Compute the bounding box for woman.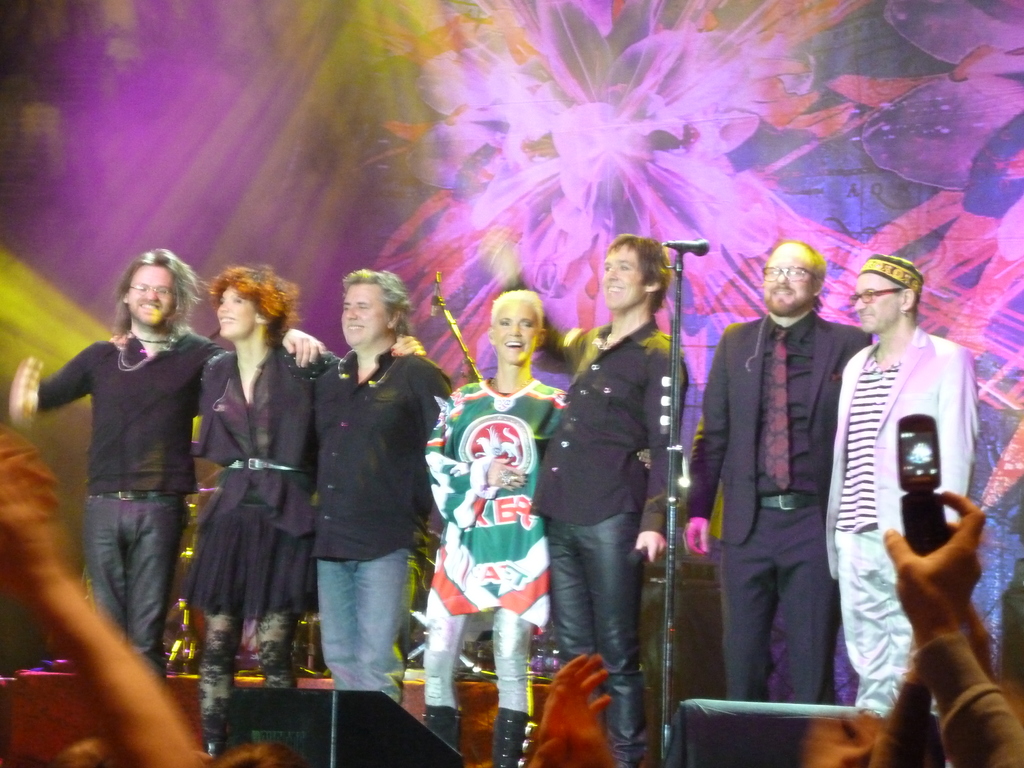
(x1=108, y1=262, x2=431, y2=755).
